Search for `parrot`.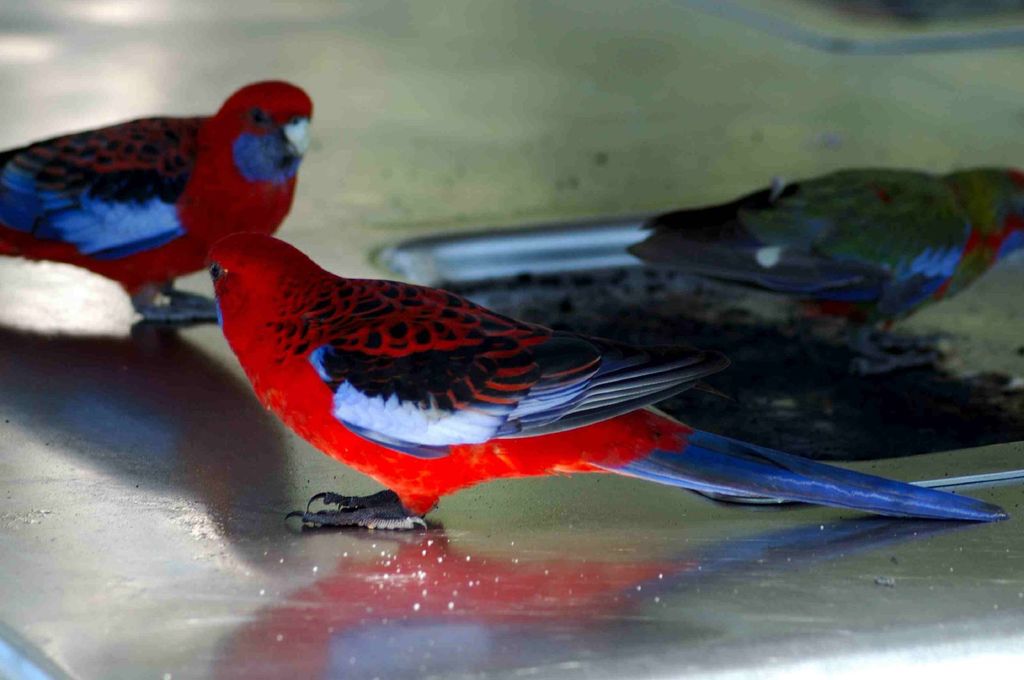
Found at [207,226,1003,531].
